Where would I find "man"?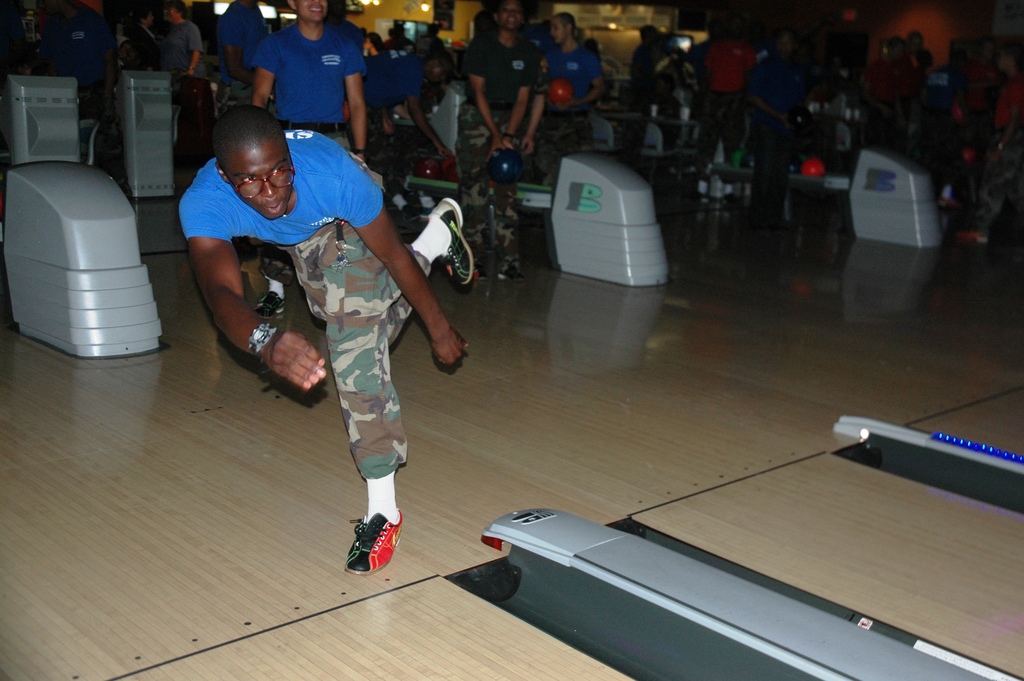
At x1=53, y1=0, x2=127, y2=158.
